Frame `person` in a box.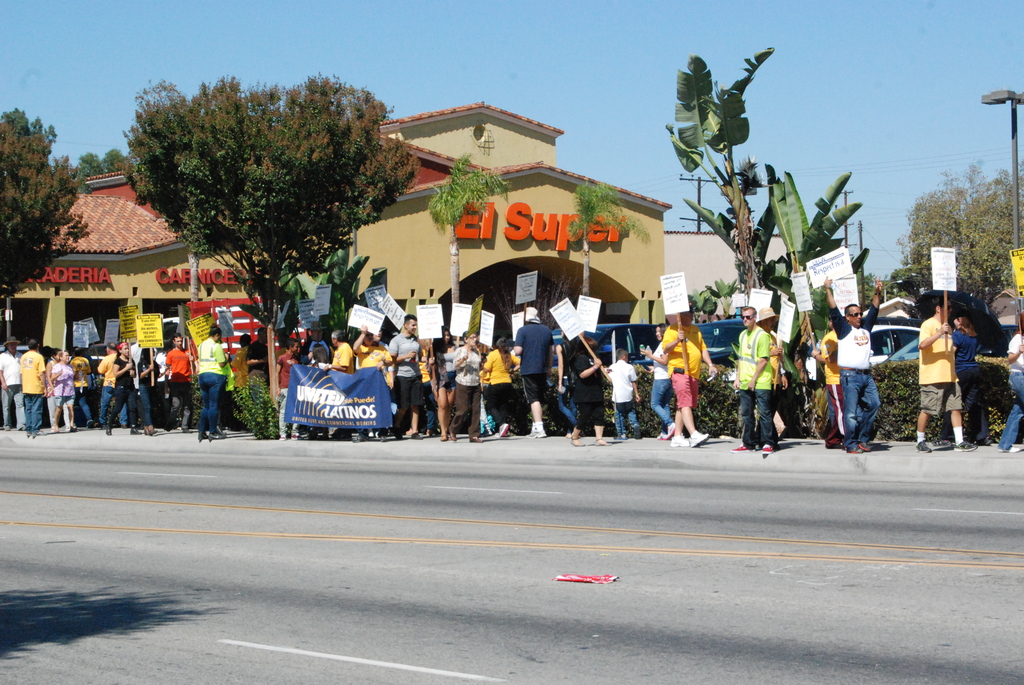
<box>666,303,715,453</box>.
